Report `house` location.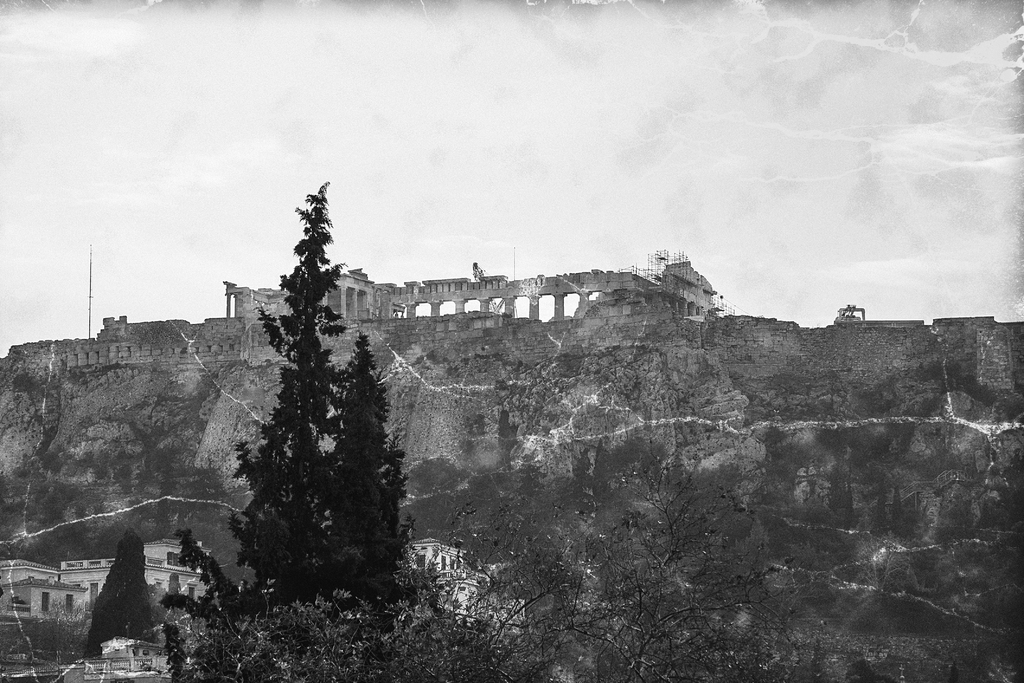
Report: <box>88,625,196,682</box>.
